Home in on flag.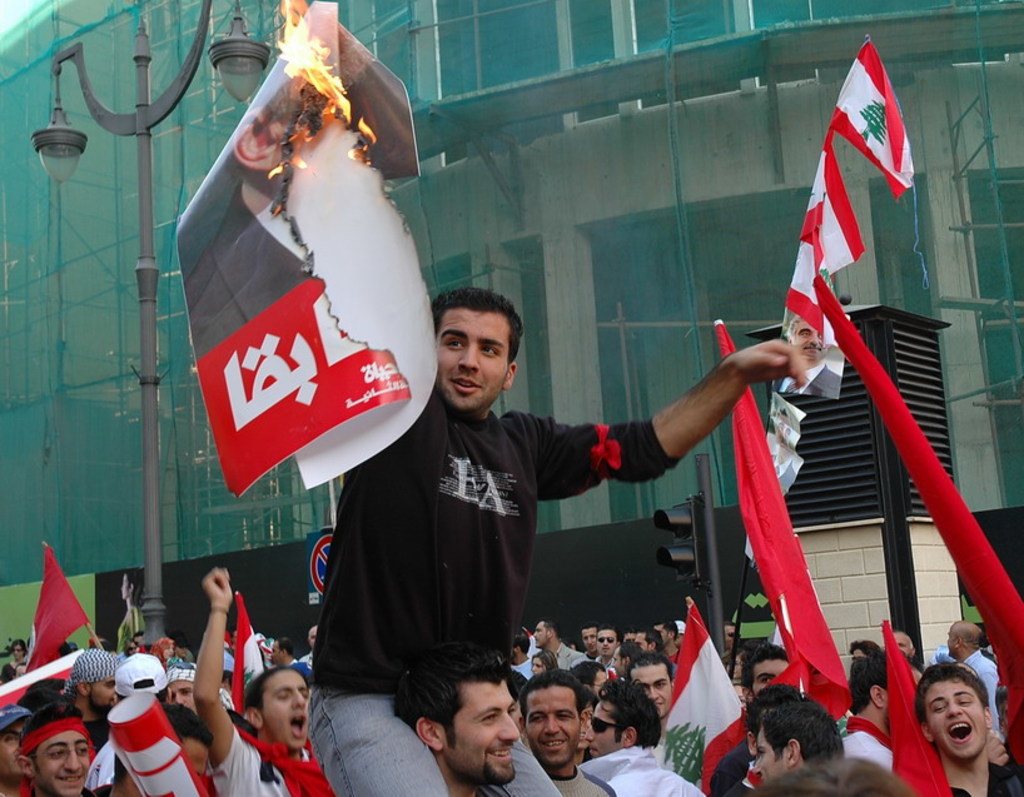
Homed in at 0,649,84,706.
